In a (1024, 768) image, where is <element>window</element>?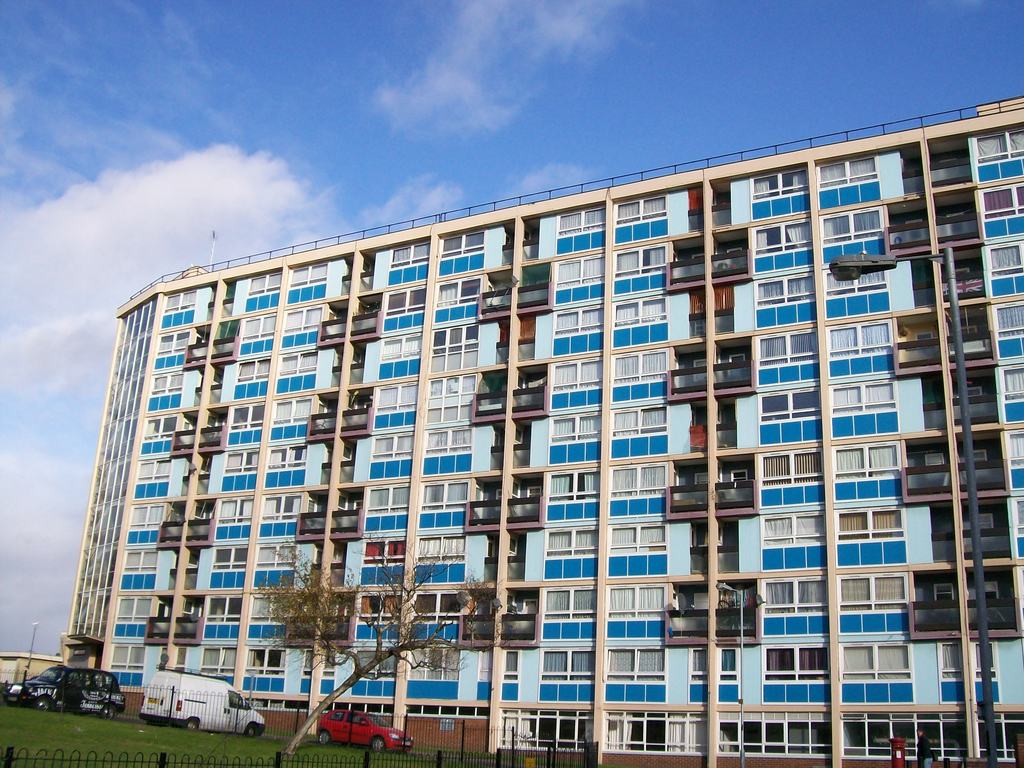
(824, 319, 893, 362).
